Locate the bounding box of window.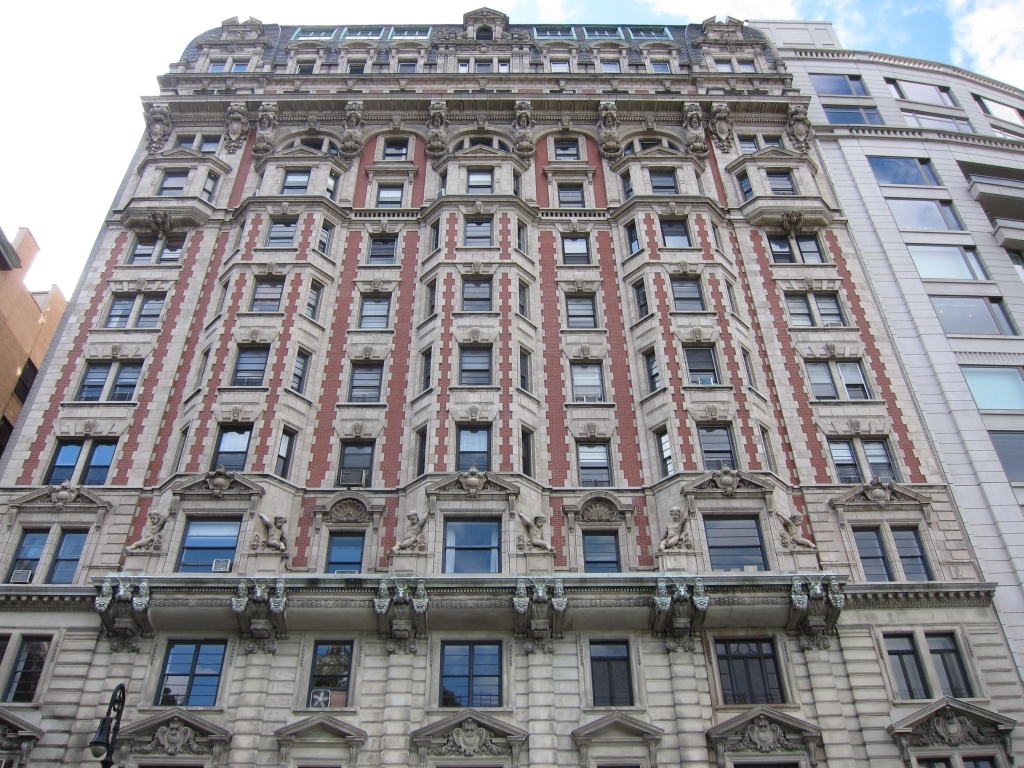
Bounding box: 105 289 132 328.
